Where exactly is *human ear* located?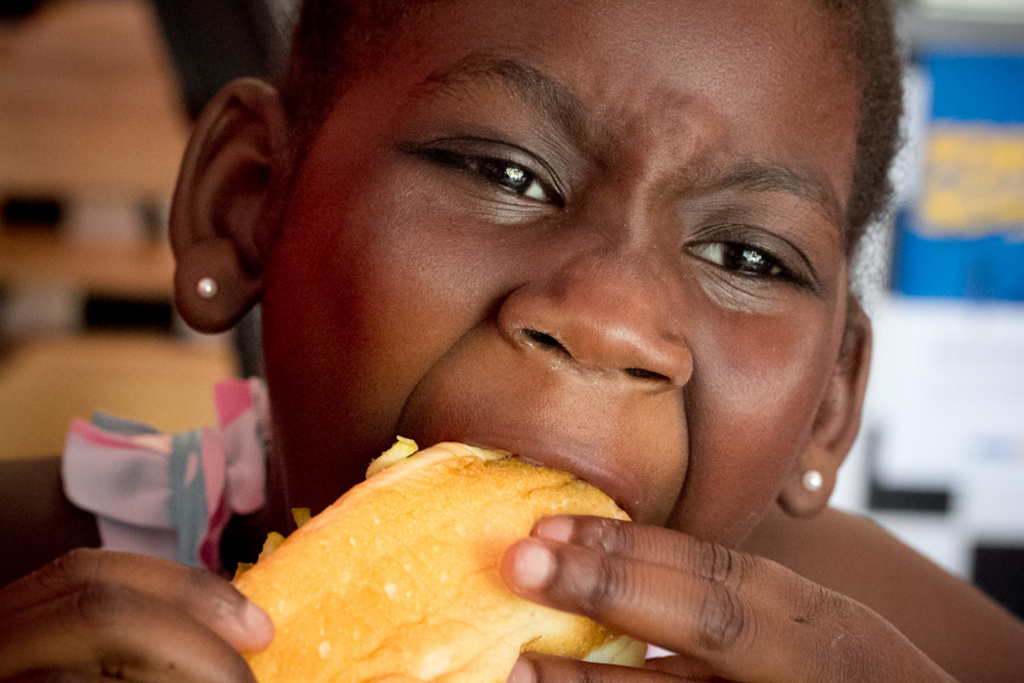
Its bounding box is 780, 296, 872, 517.
